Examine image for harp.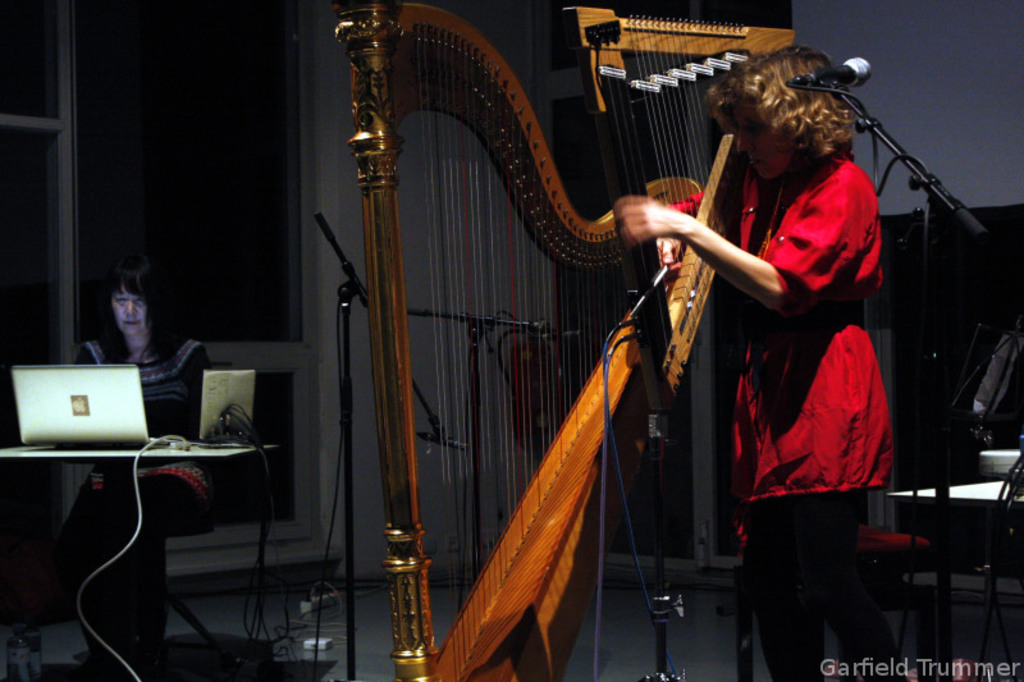
Examination result: <box>552,0,799,681</box>.
